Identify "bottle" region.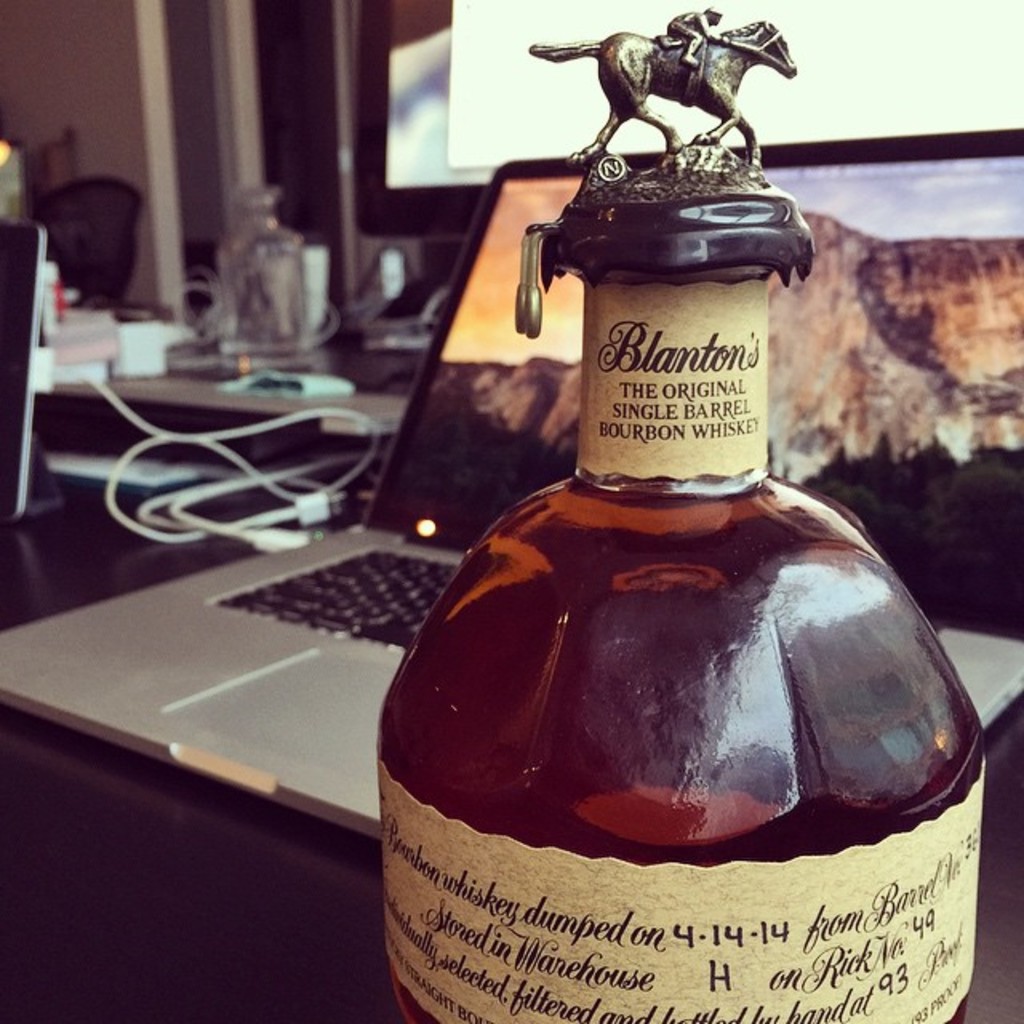
Region: <box>376,8,992,1022</box>.
